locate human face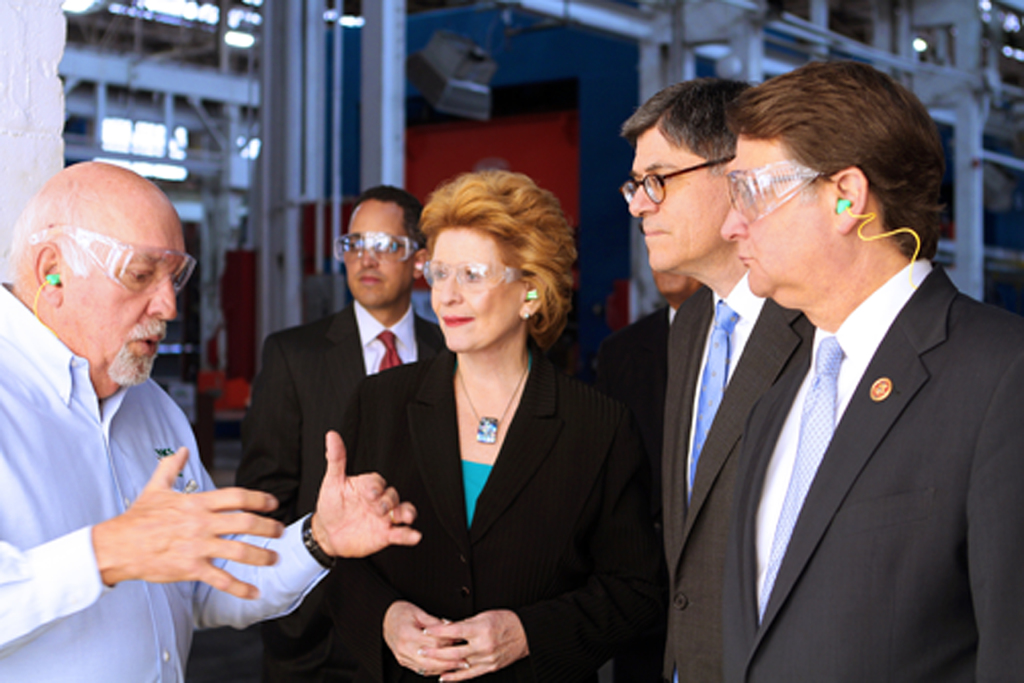
Rect(72, 229, 194, 389)
